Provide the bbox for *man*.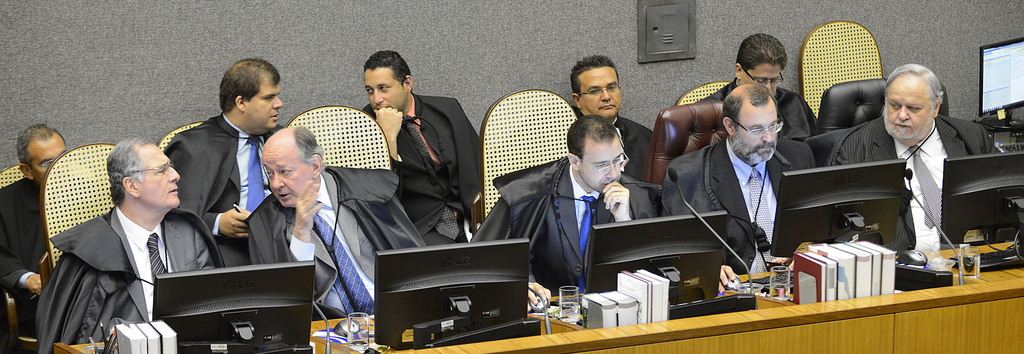
region(246, 124, 430, 322).
